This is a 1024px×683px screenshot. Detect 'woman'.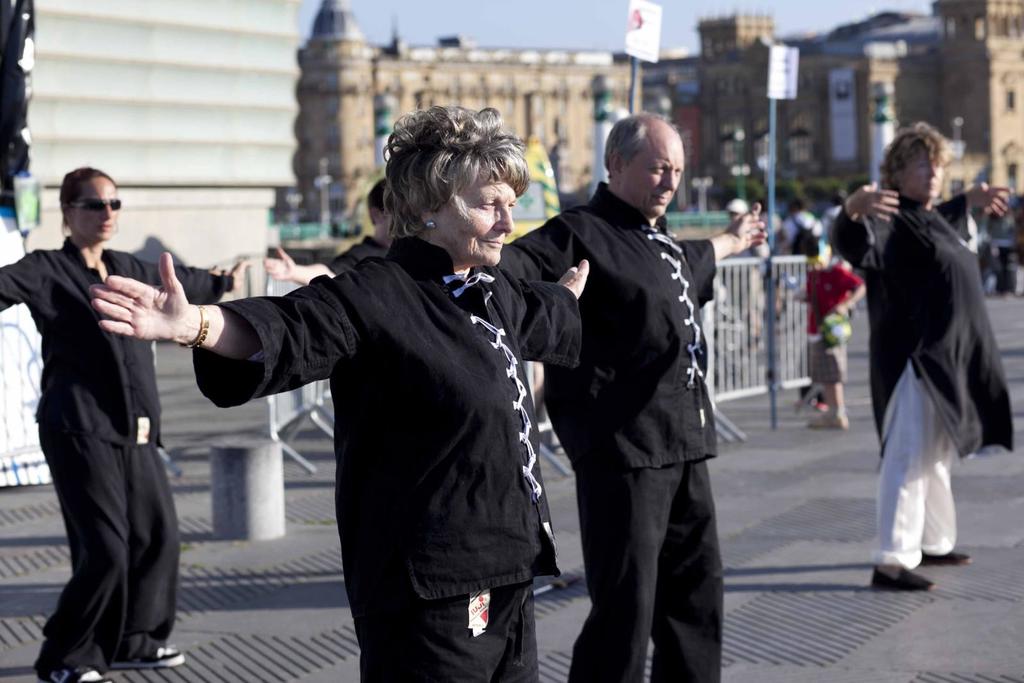
box=[816, 118, 1018, 595].
